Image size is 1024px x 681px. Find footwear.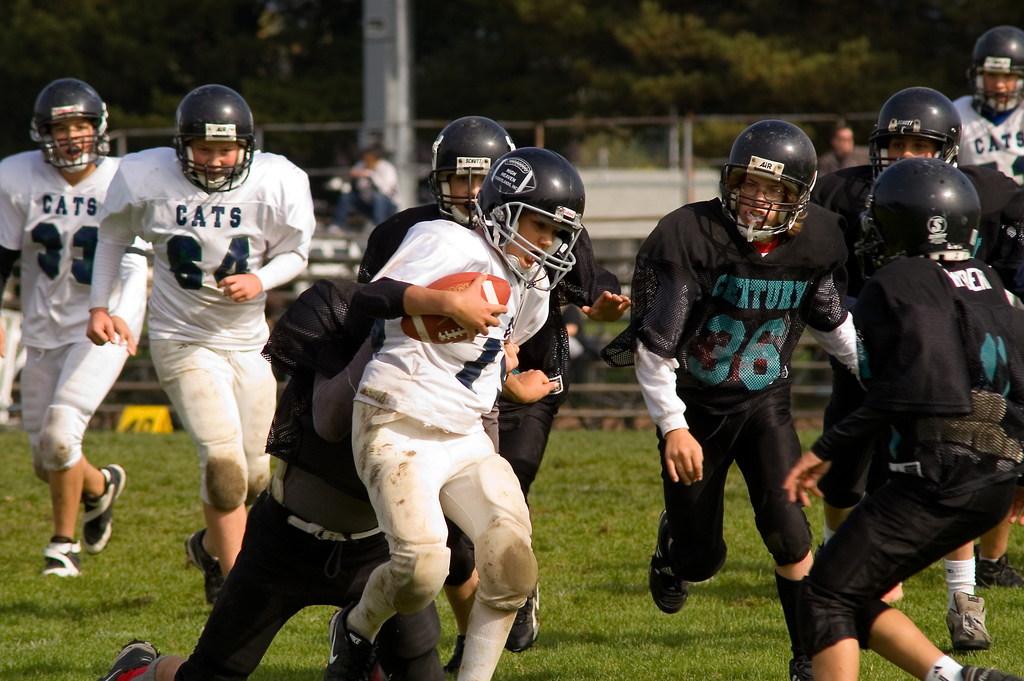
detection(38, 541, 86, 578).
